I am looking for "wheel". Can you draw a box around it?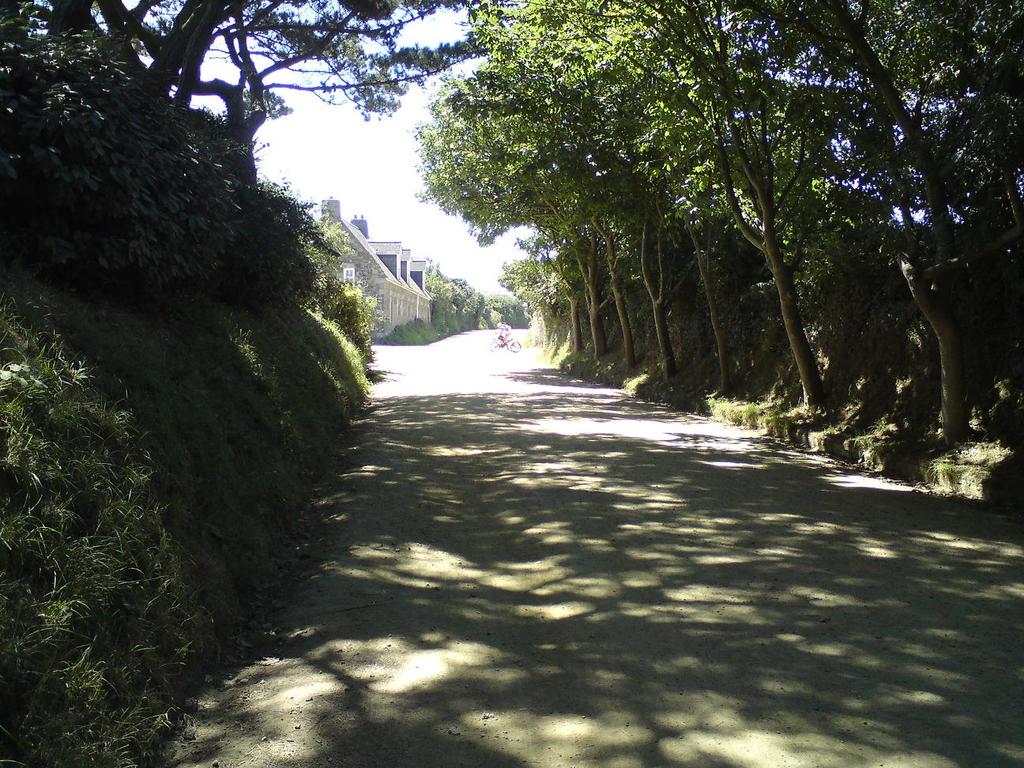
Sure, the bounding box is rect(489, 338, 503, 352).
